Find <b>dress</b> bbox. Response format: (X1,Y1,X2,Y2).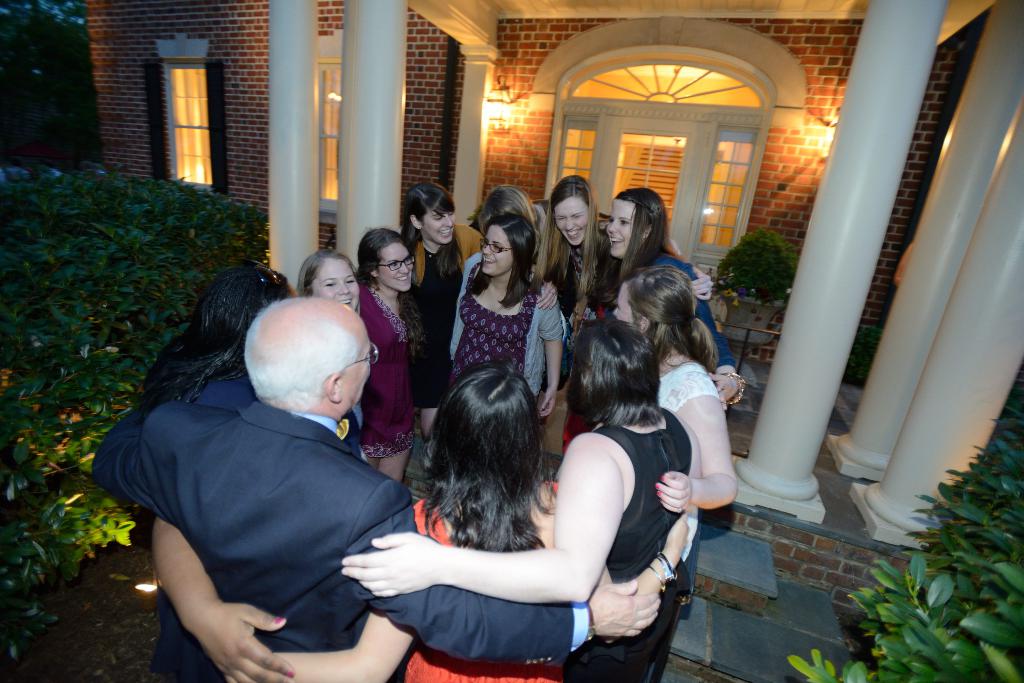
(414,250,461,408).
